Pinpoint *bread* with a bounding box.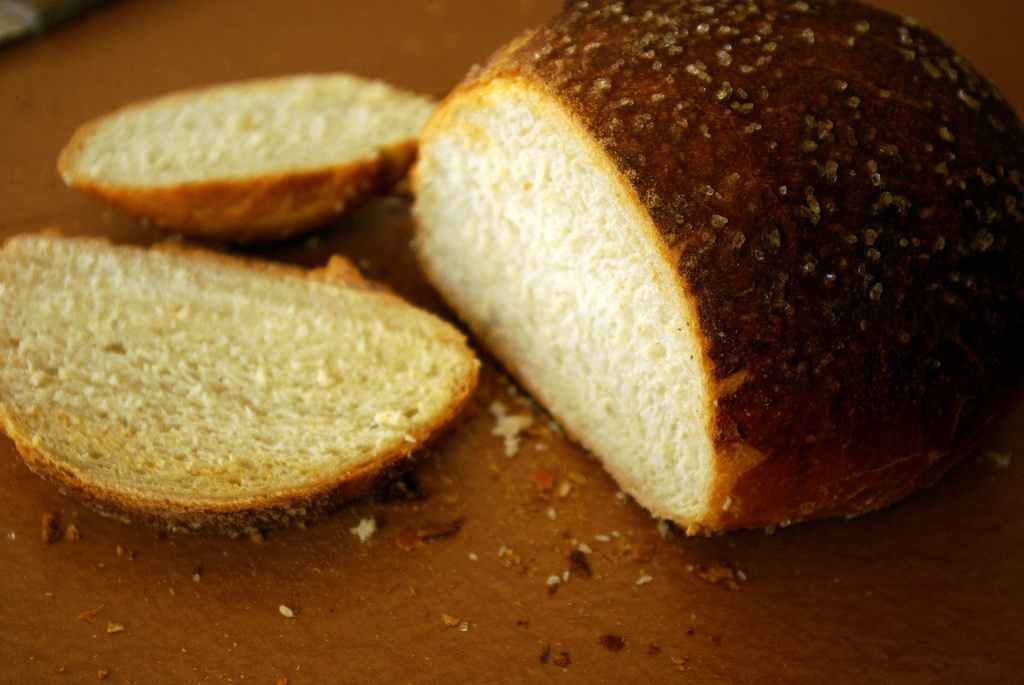
410:0:1023:537.
